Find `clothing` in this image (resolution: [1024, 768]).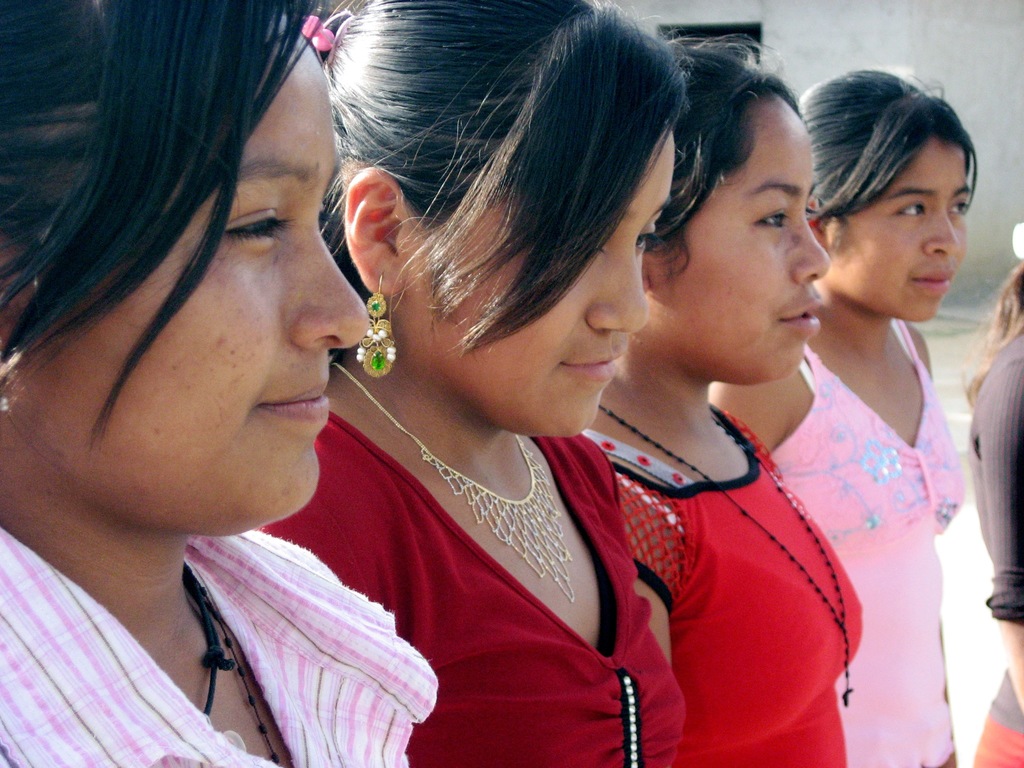
box=[584, 404, 868, 767].
